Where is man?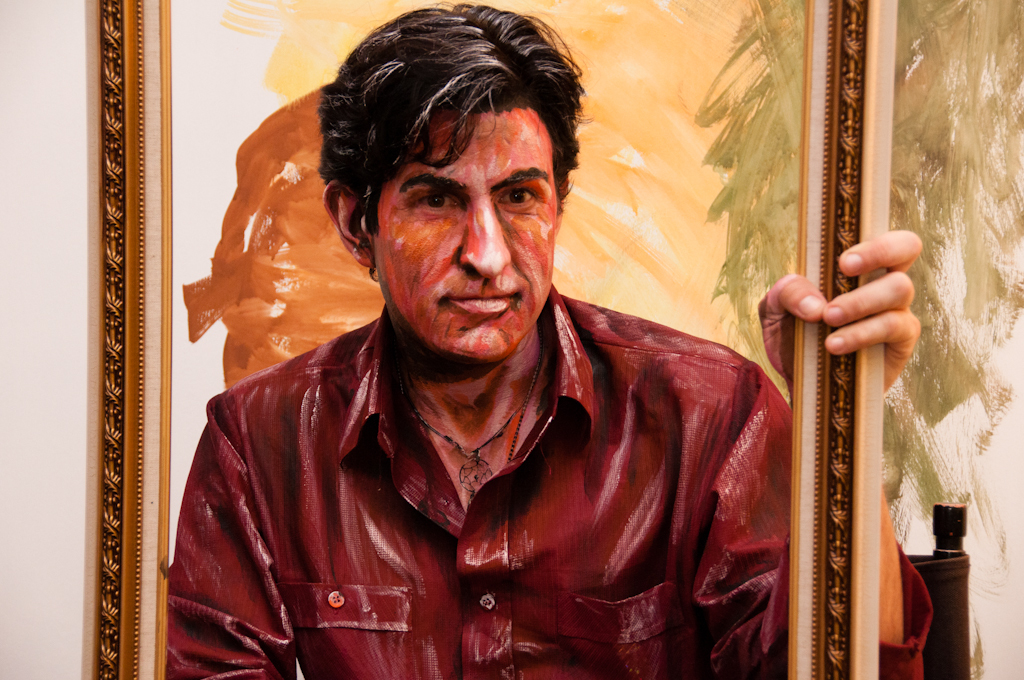
rect(756, 232, 932, 679).
